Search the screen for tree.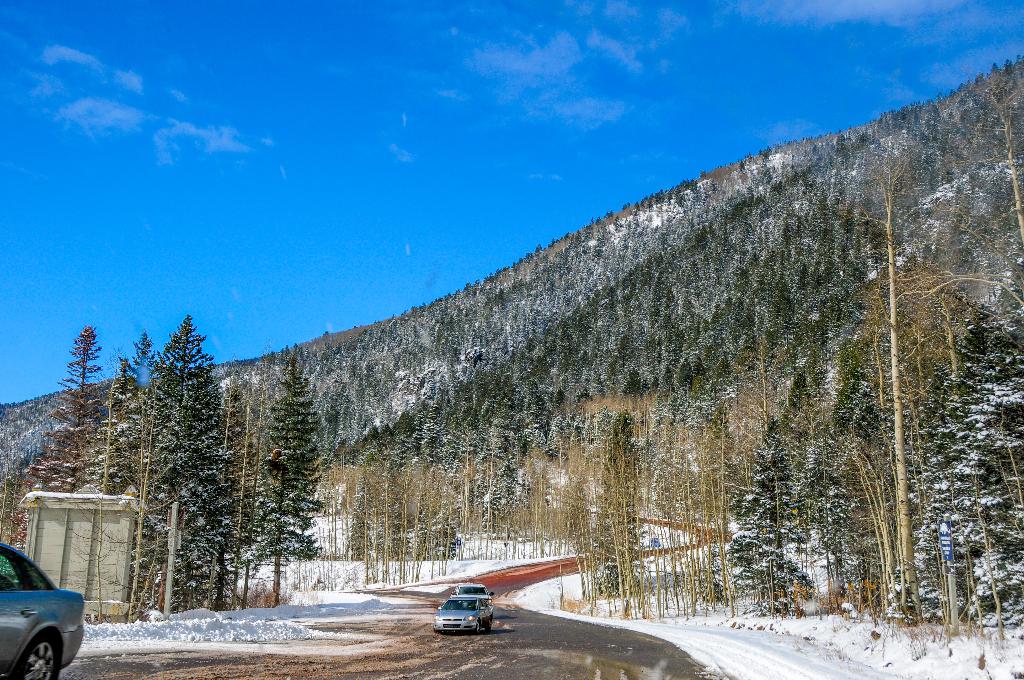
Found at (218,378,253,604).
